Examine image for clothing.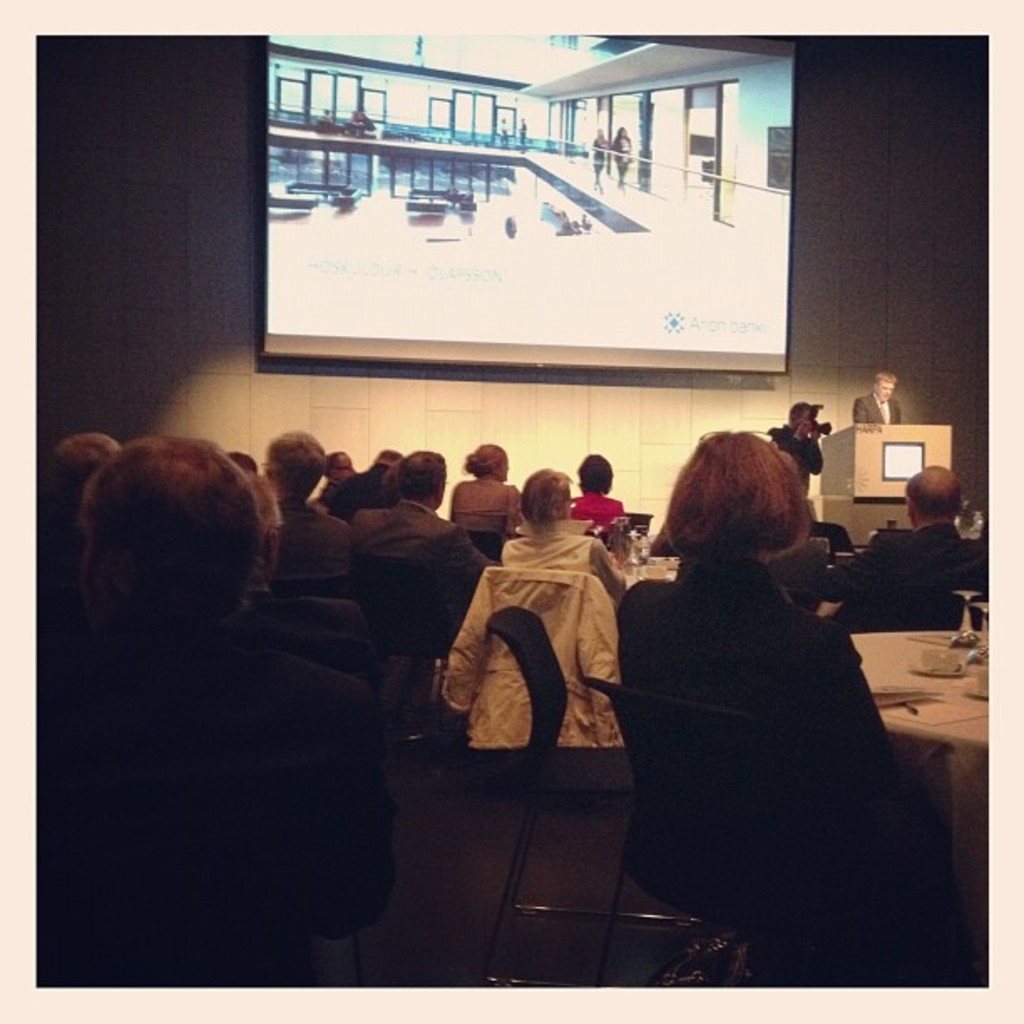
Examination result: Rect(457, 463, 512, 542).
